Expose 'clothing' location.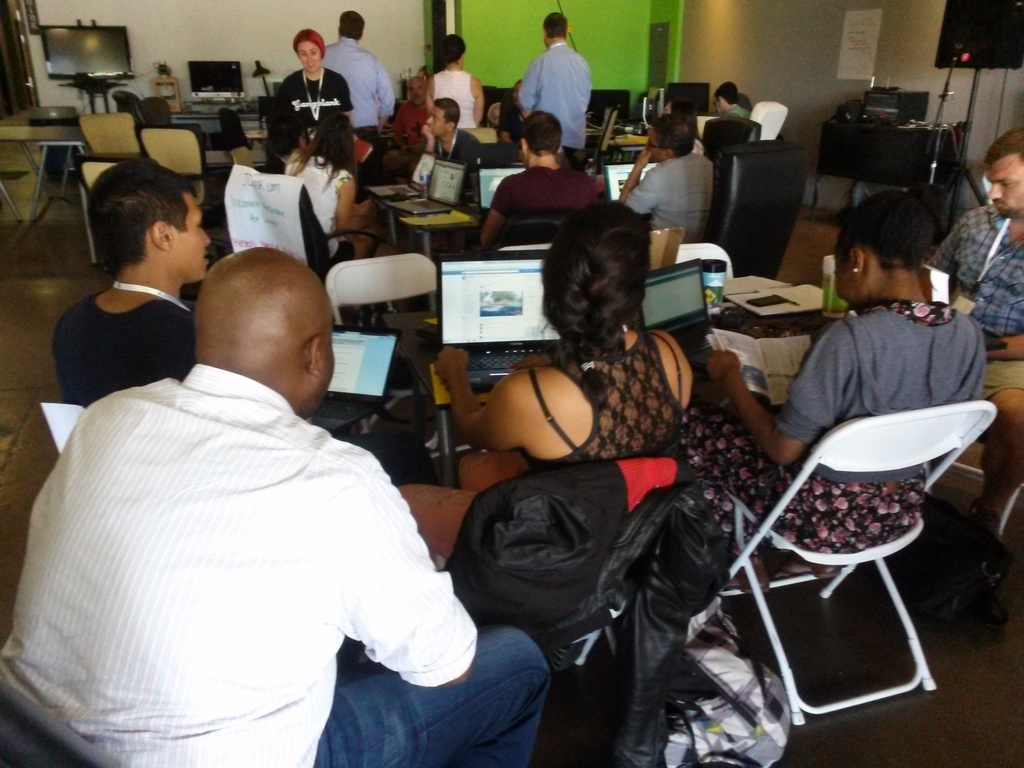
Exposed at BBox(282, 74, 356, 147).
